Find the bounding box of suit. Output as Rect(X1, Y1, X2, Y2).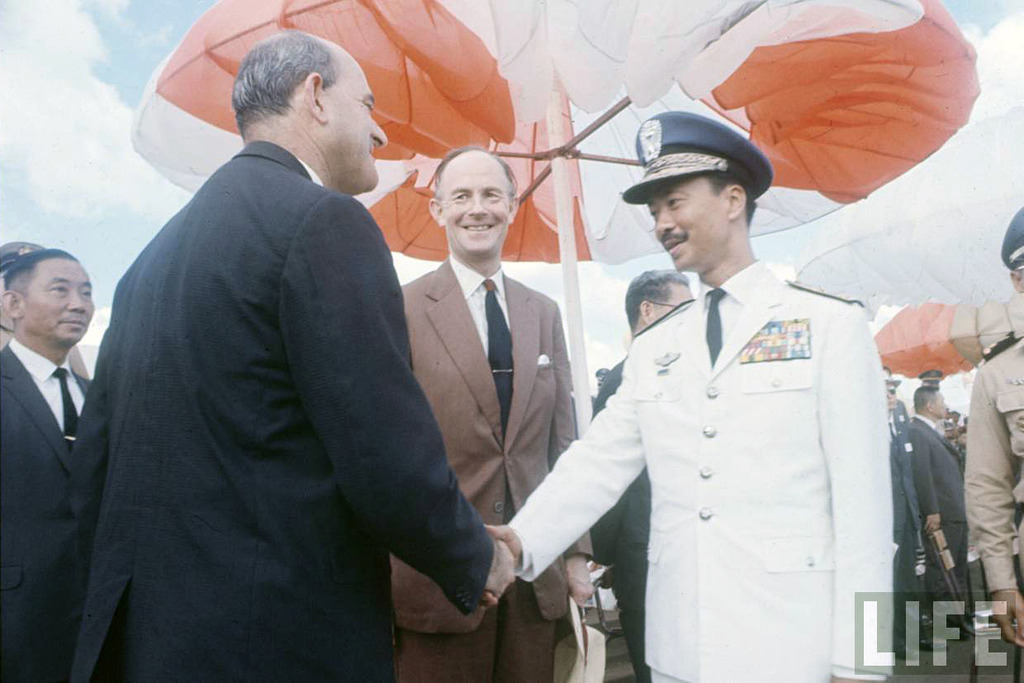
Rect(405, 258, 593, 682).
